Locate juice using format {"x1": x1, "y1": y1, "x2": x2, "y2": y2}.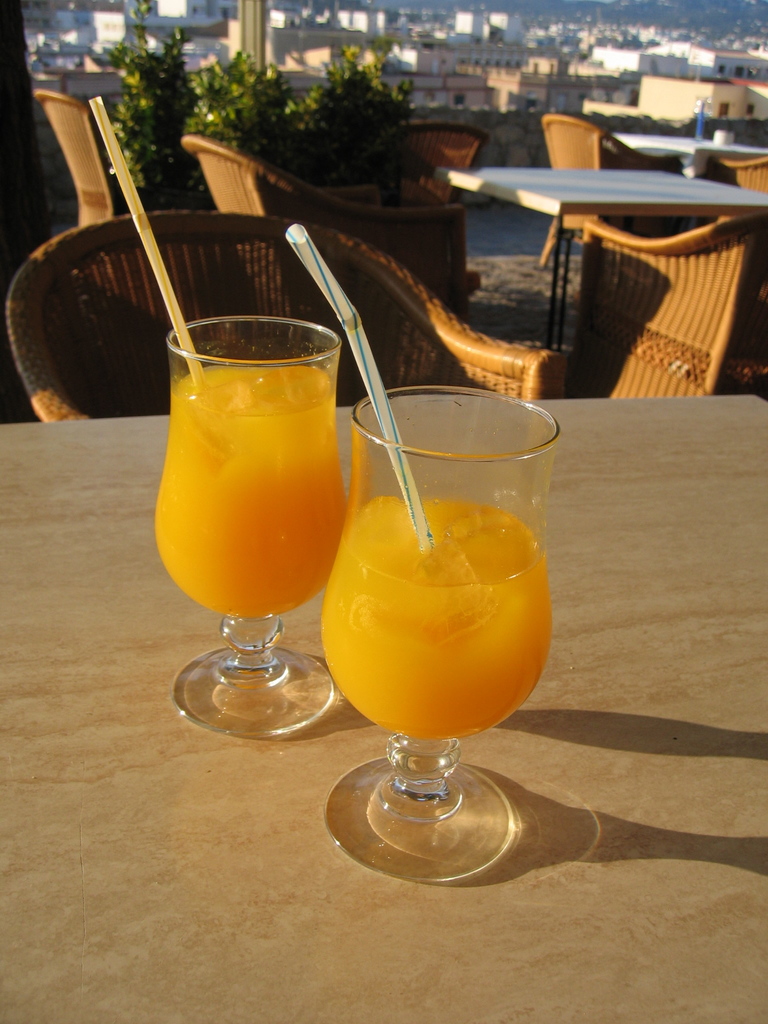
{"x1": 318, "y1": 489, "x2": 560, "y2": 743}.
